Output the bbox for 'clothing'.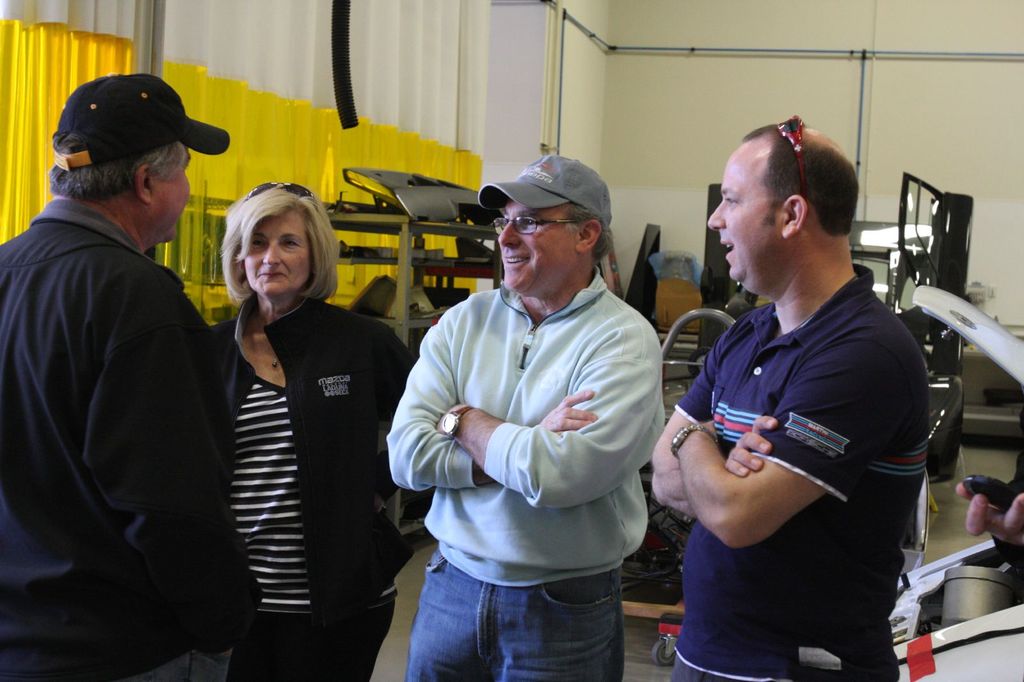
bbox=(10, 109, 252, 663).
